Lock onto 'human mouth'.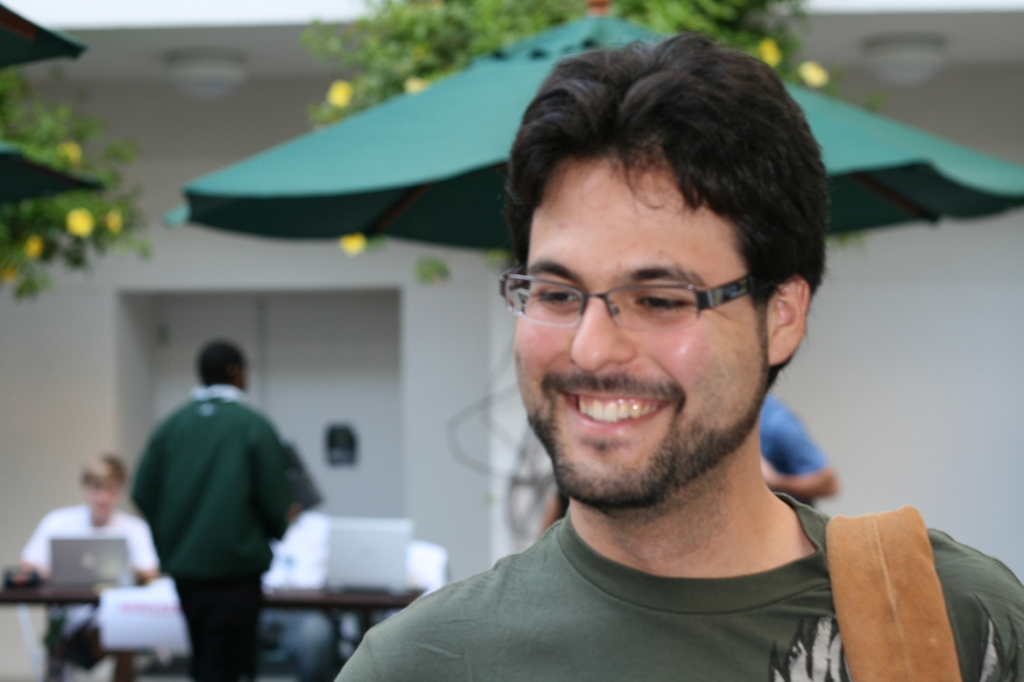
Locked: x1=553, y1=376, x2=680, y2=443.
